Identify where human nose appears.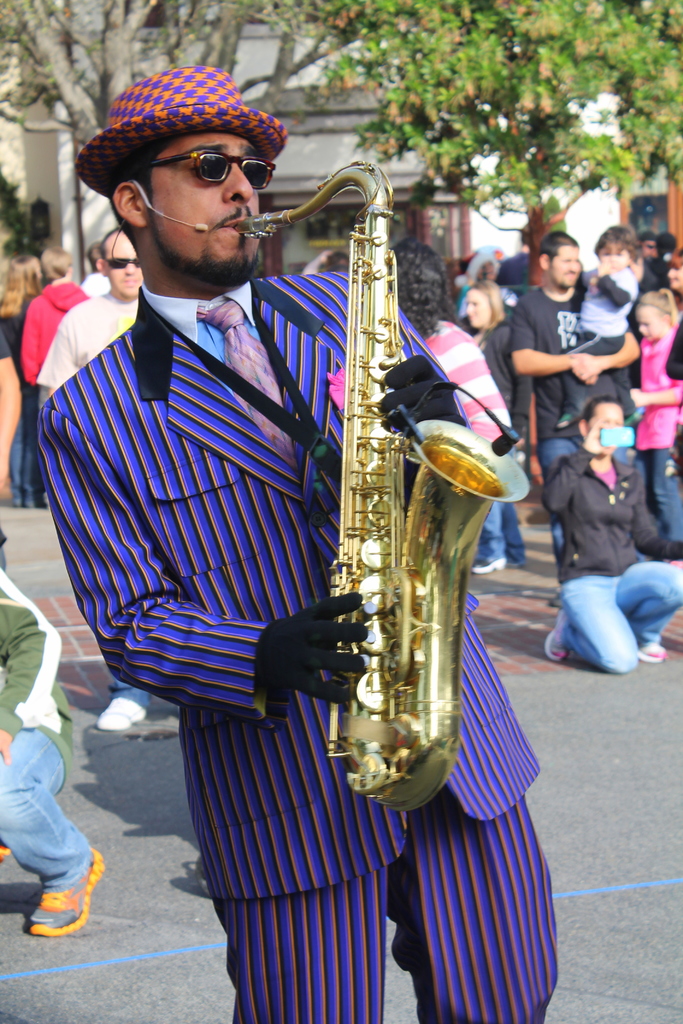
Appears at left=124, top=260, right=134, bottom=272.
